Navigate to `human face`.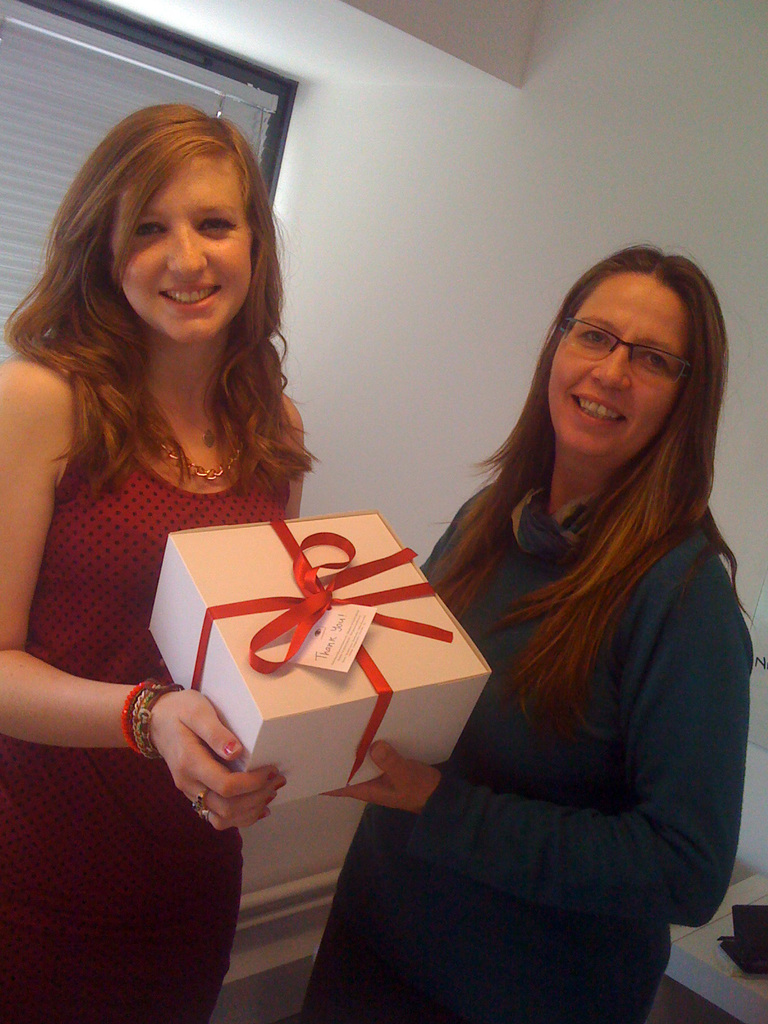
Navigation target: x1=109, y1=156, x2=253, y2=338.
